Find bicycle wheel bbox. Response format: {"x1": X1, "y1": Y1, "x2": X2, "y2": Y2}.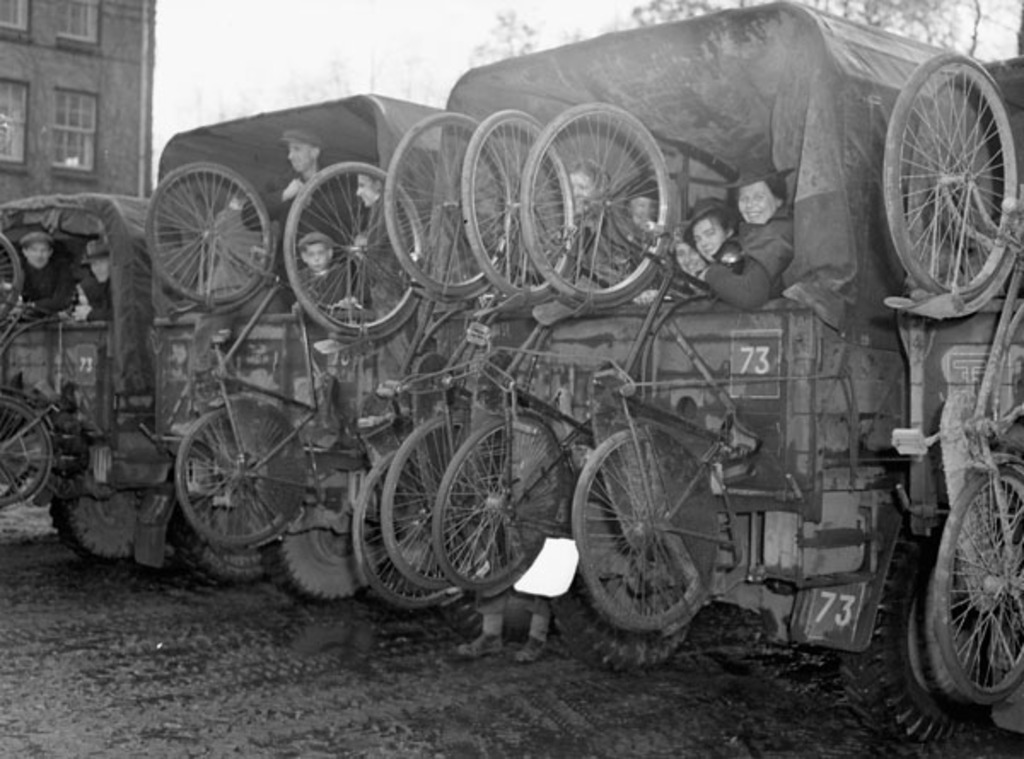
{"x1": 0, "y1": 232, "x2": 27, "y2": 327}.
